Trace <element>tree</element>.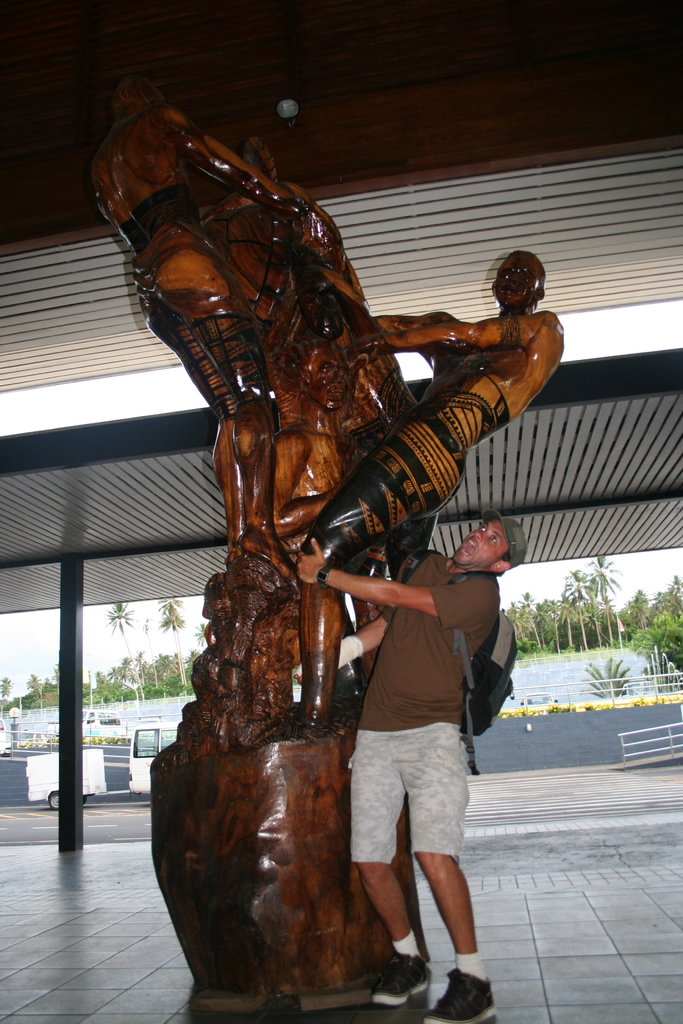
Traced to BBox(194, 622, 215, 648).
